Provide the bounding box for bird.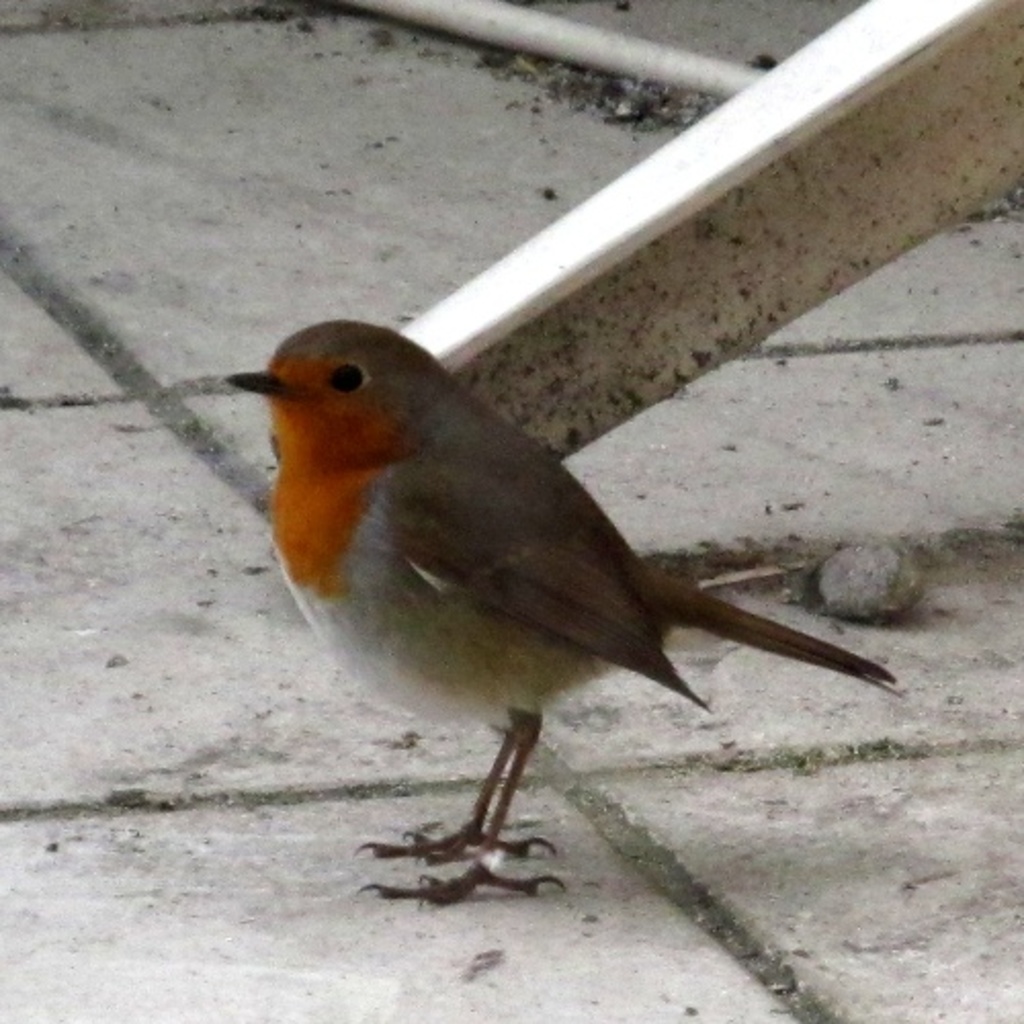
215,307,905,887.
